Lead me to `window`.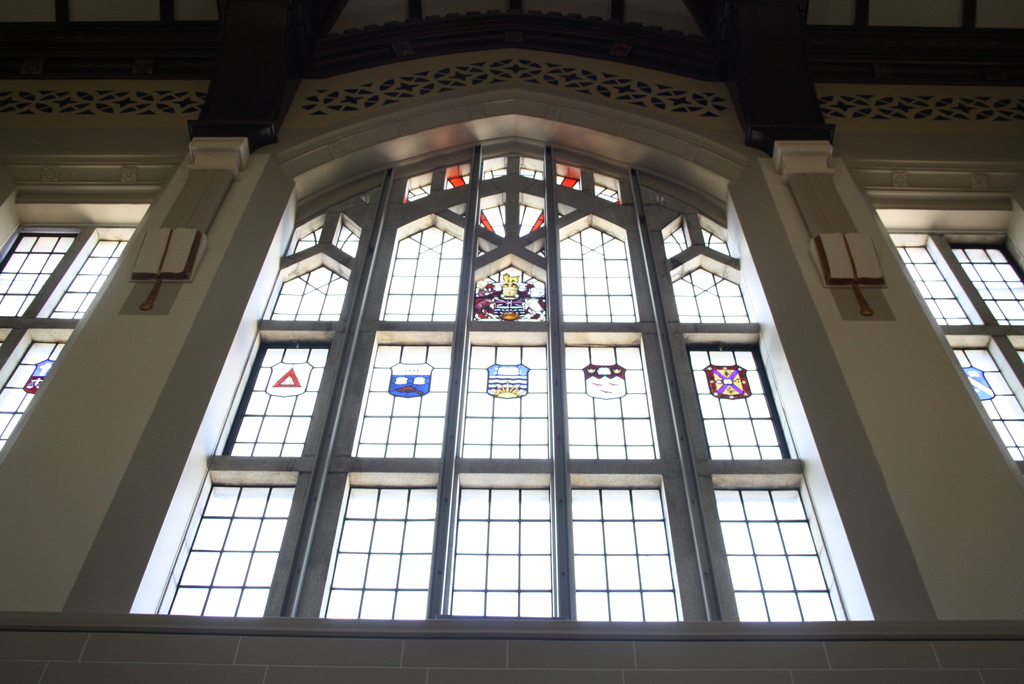
Lead to 0/182/164/466.
